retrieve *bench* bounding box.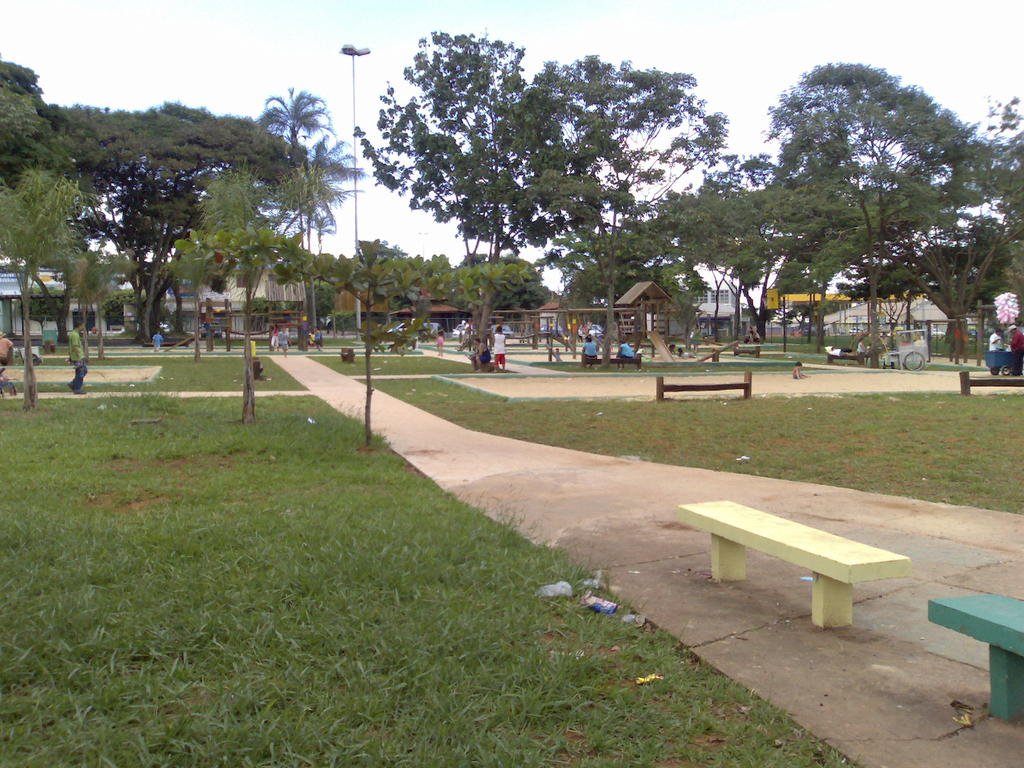
Bounding box: region(473, 354, 490, 374).
